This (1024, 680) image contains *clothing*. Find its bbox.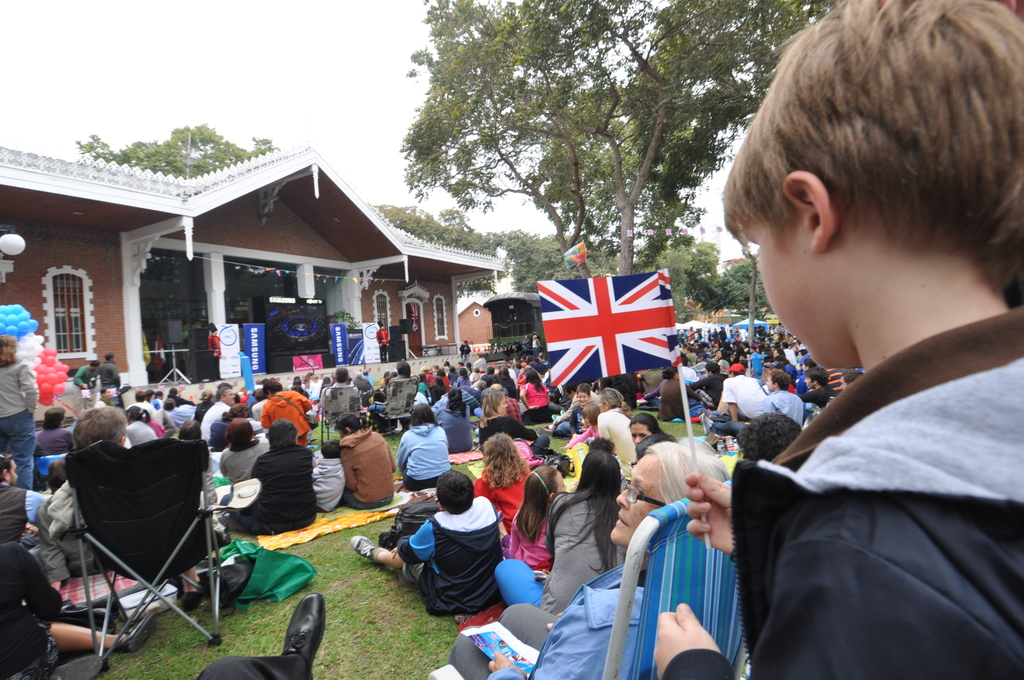
rect(505, 506, 555, 572).
